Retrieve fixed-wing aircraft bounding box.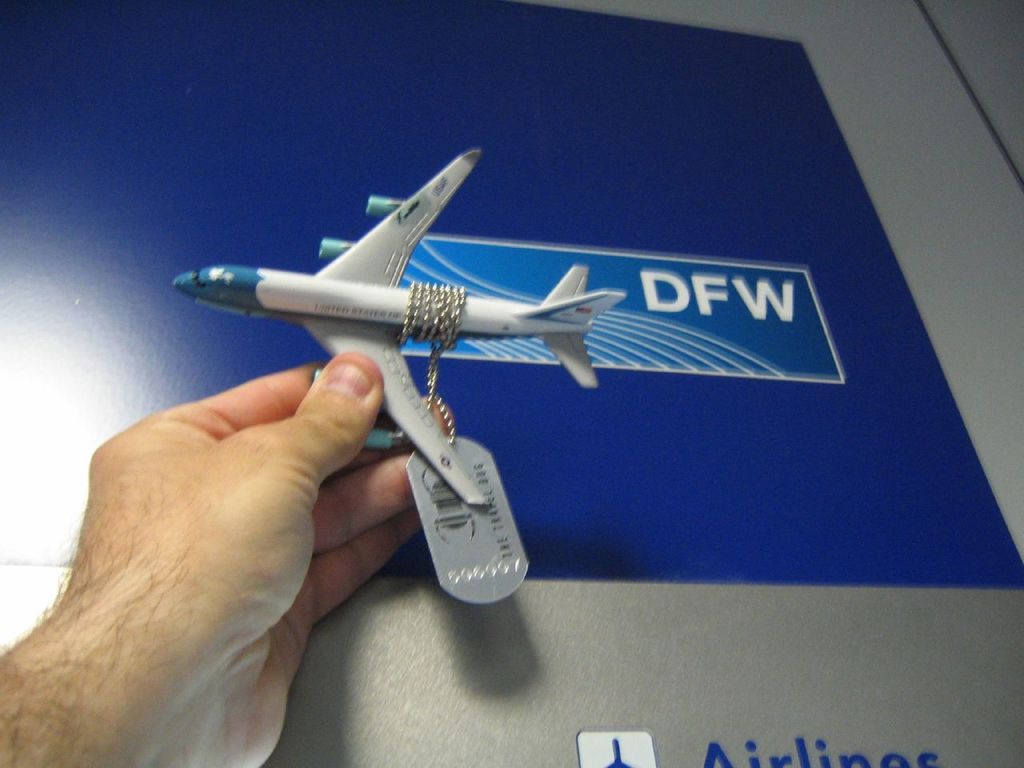
Bounding box: bbox(169, 139, 633, 510).
